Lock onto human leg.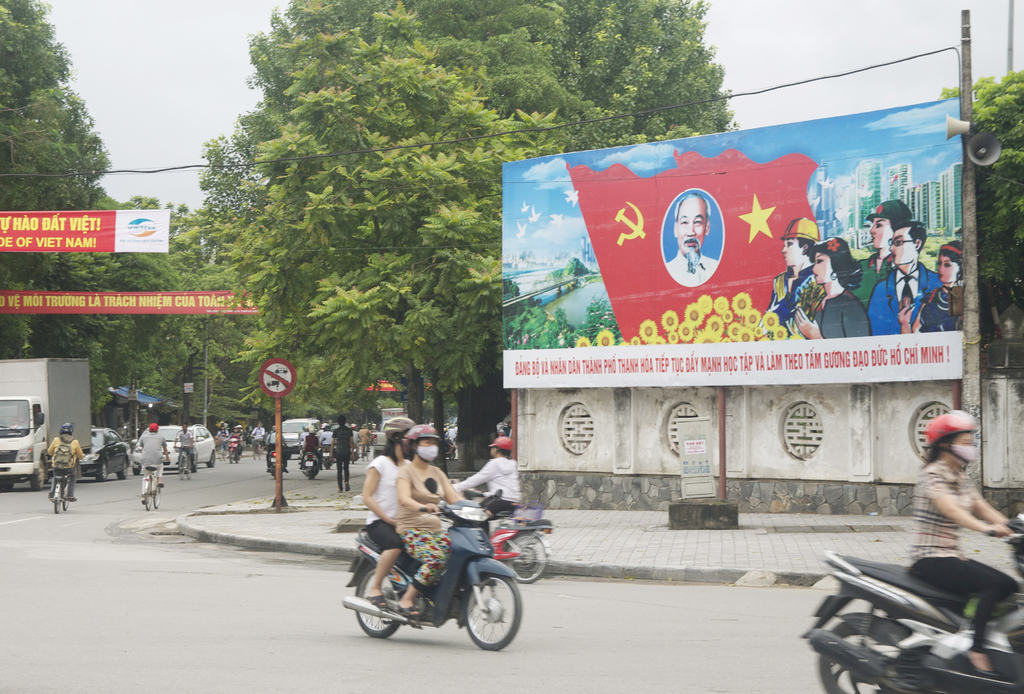
Locked: [left=188, top=444, right=195, bottom=468].
